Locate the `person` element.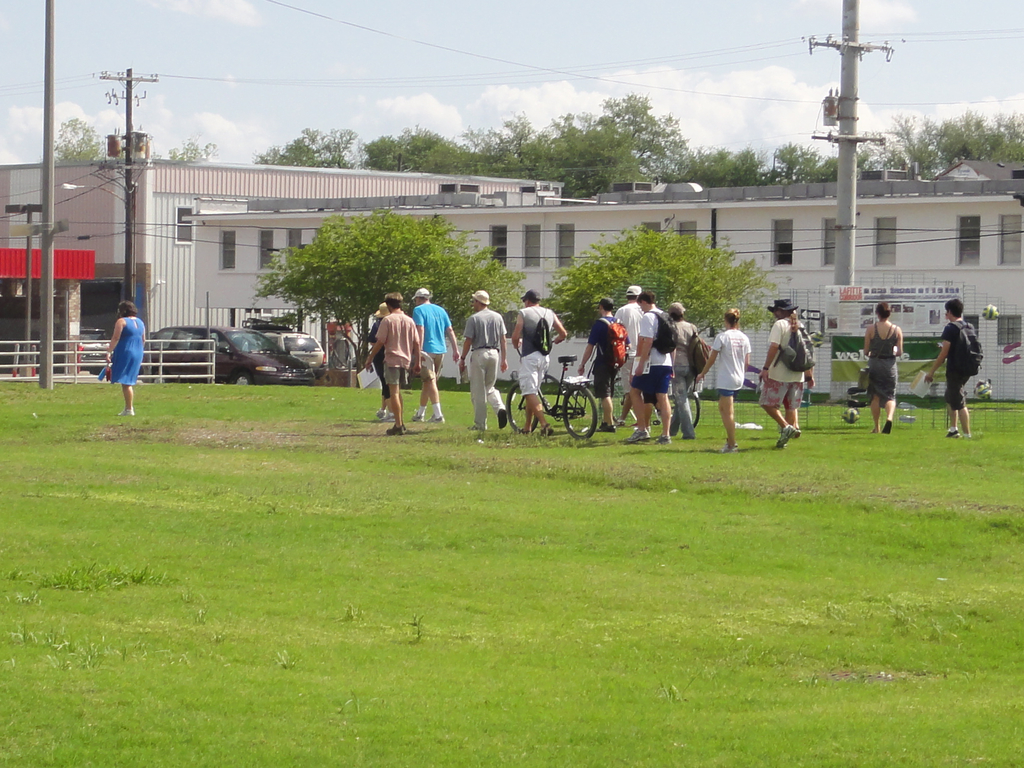
Element bbox: (left=670, top=302, right=706, bottom=435).
